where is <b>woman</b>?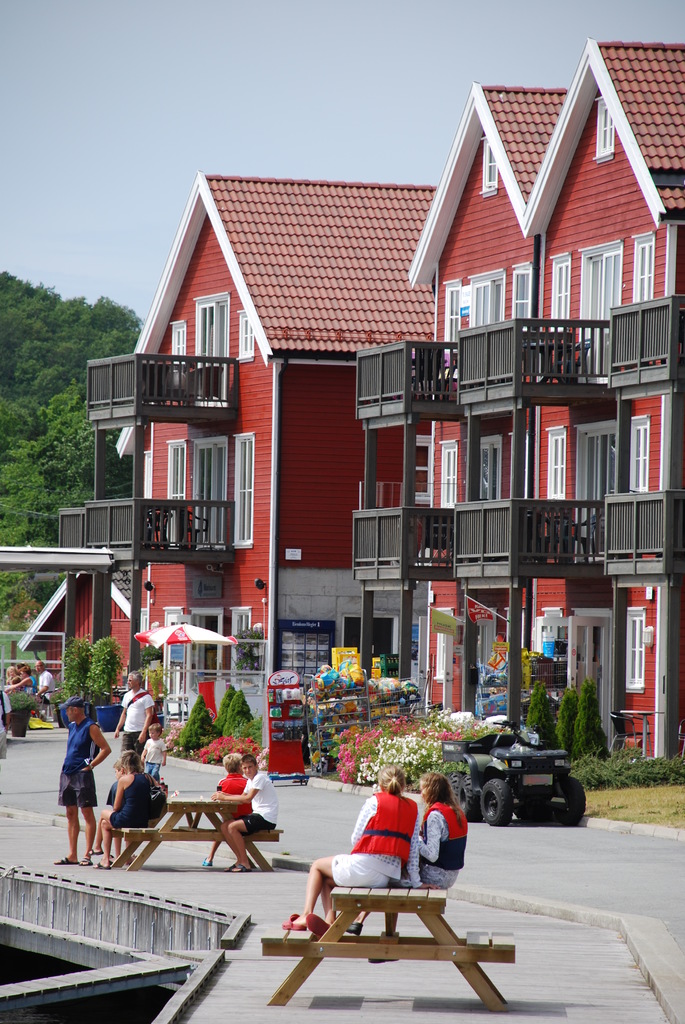
bbox=[283, 767, 424, 934].
